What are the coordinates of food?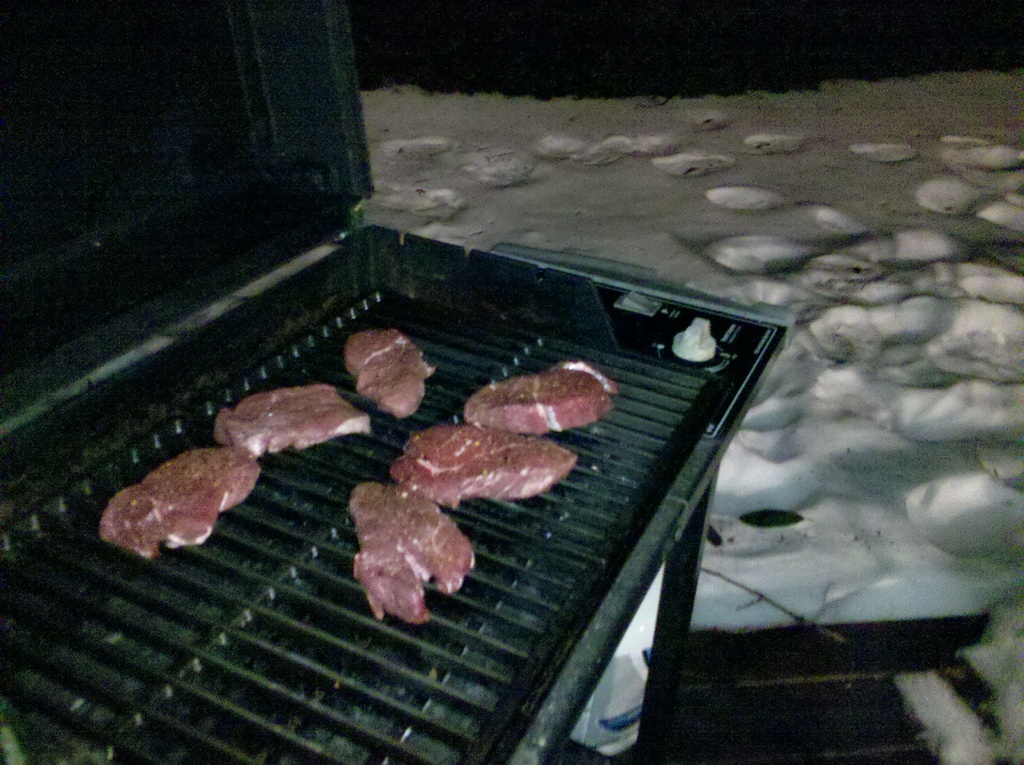
{"left": 212, "top": 382, "right": 369, "bottom": 458}.
